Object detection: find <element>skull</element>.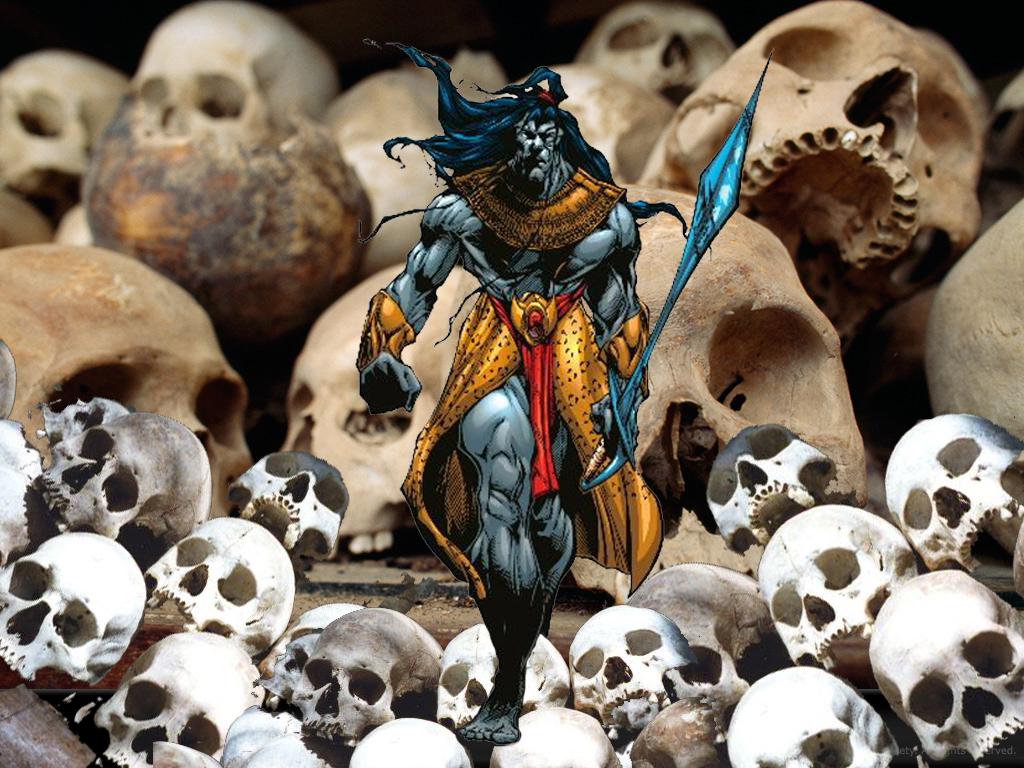
<box>92,632,273,767</box>.
